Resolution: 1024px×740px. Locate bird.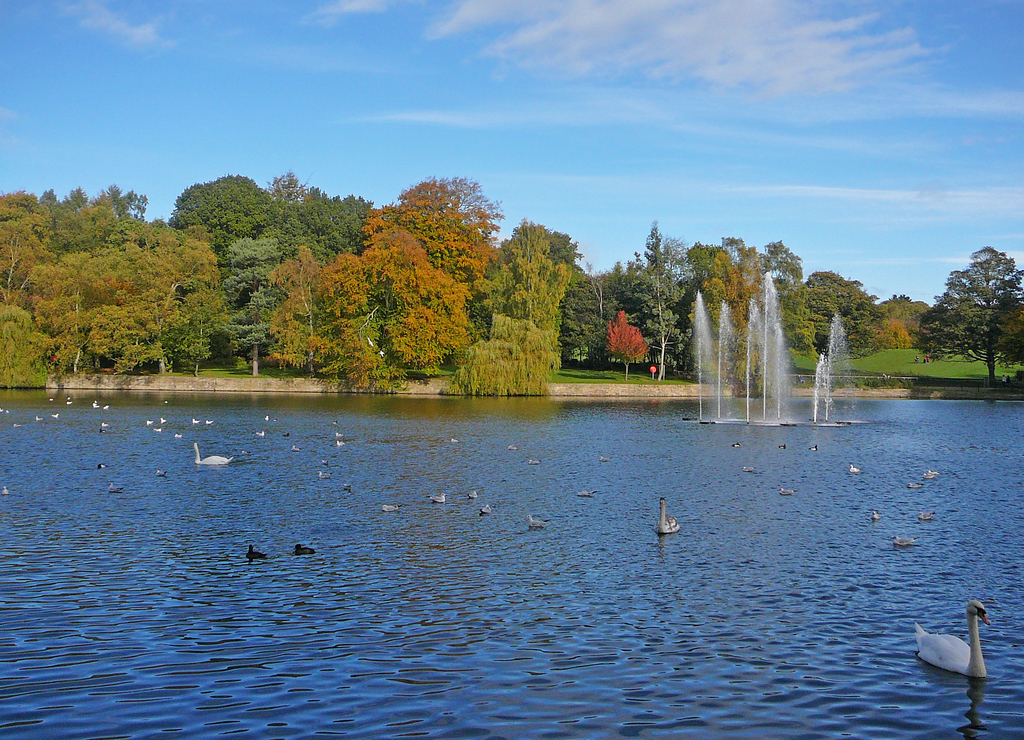
bbox(781, 485, 796, 494).
